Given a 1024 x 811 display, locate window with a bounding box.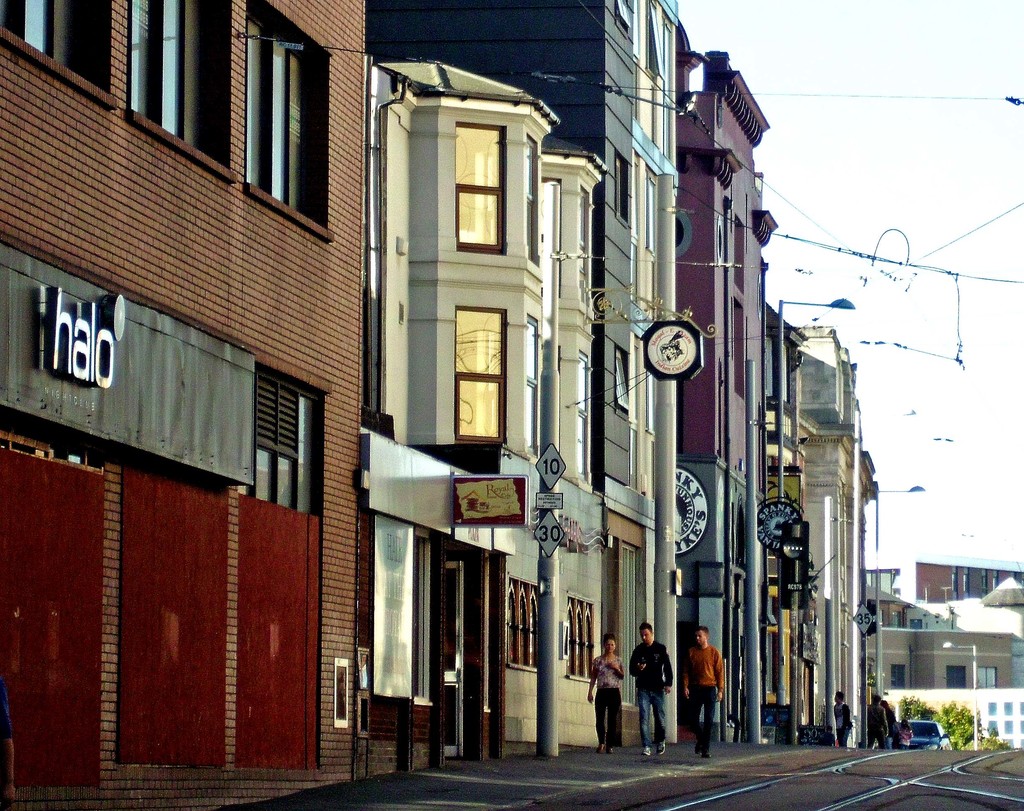
Located: box=[564, 595, 598, 675].
